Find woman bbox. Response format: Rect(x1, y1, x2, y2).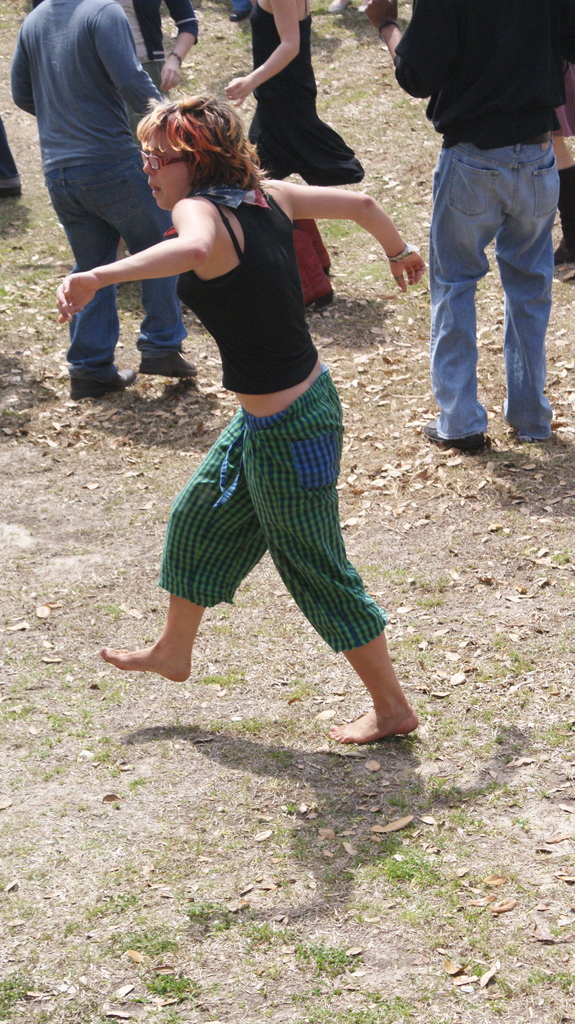
Rect(216, 10, 361, 175).
